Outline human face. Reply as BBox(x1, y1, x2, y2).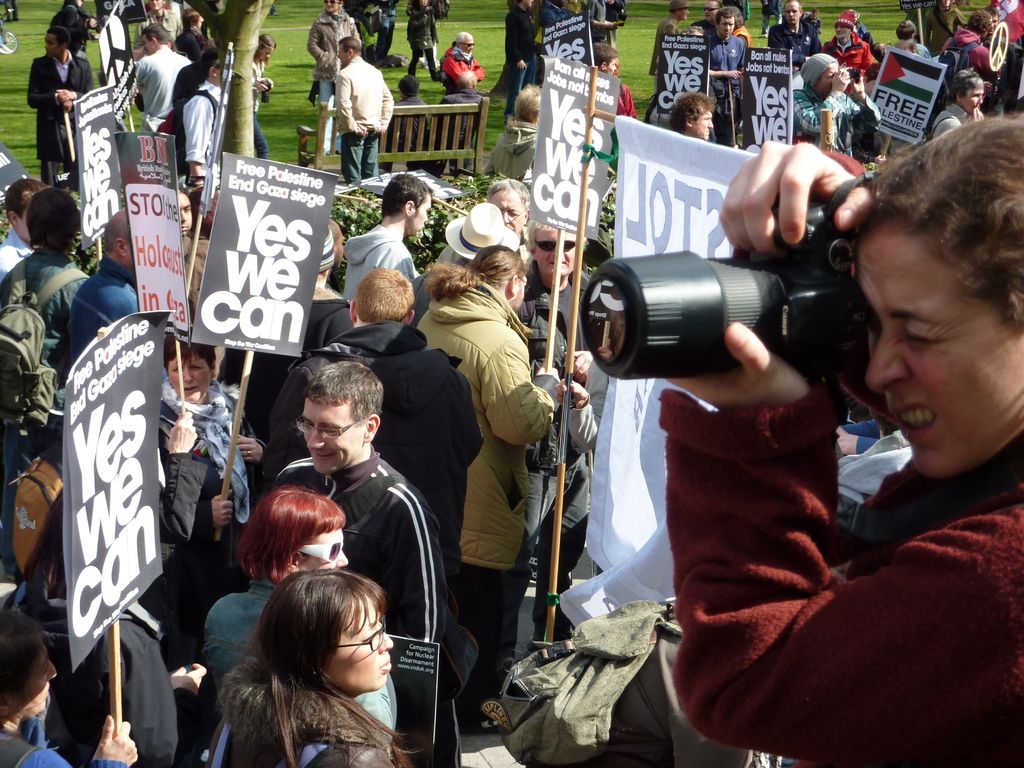
BBox(460, 42, 472, 55).
